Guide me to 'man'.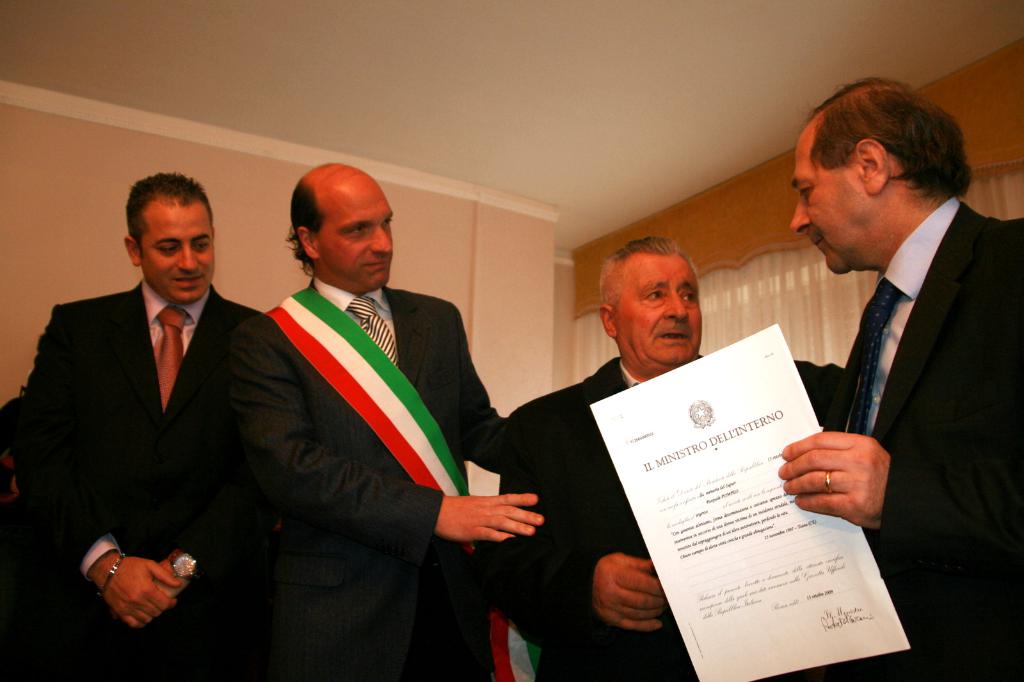
Guidance: [269, 163, 551, 681].
